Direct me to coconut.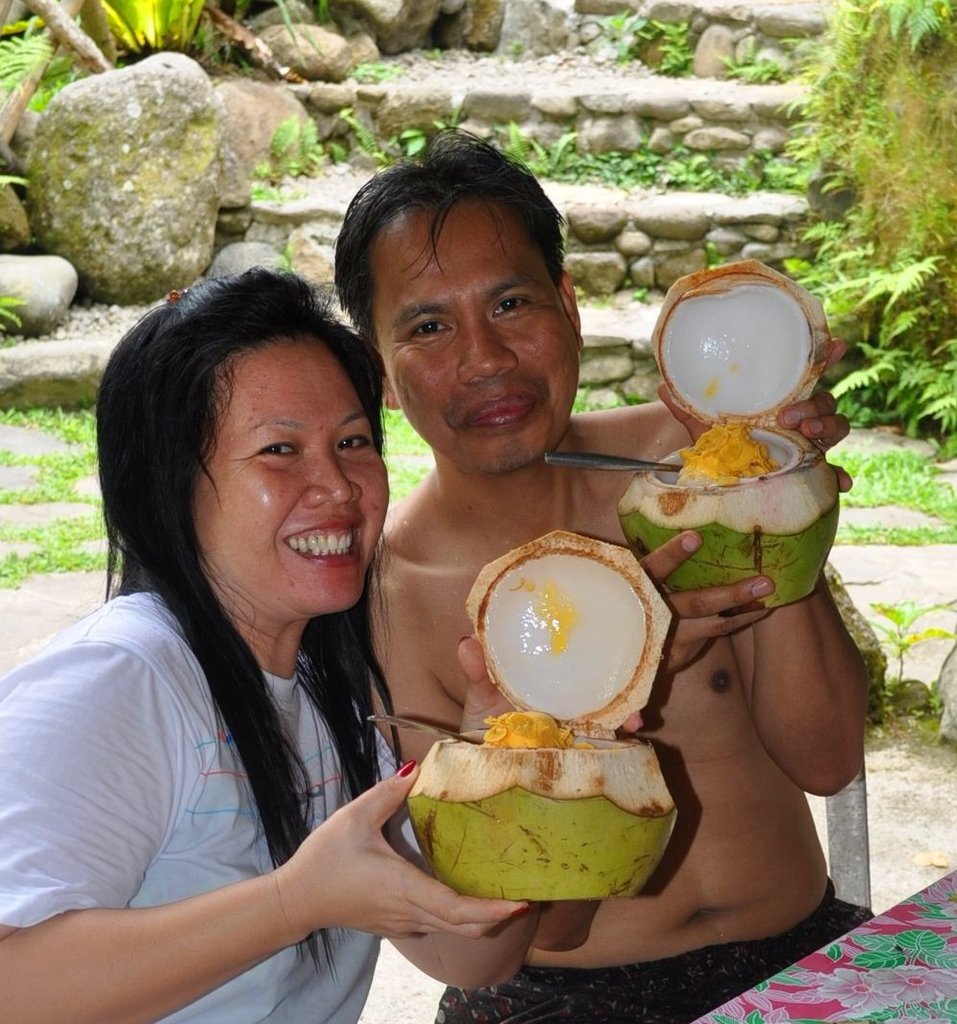
Direction: [x1=615, y1=257, x2=844, y2=608].
